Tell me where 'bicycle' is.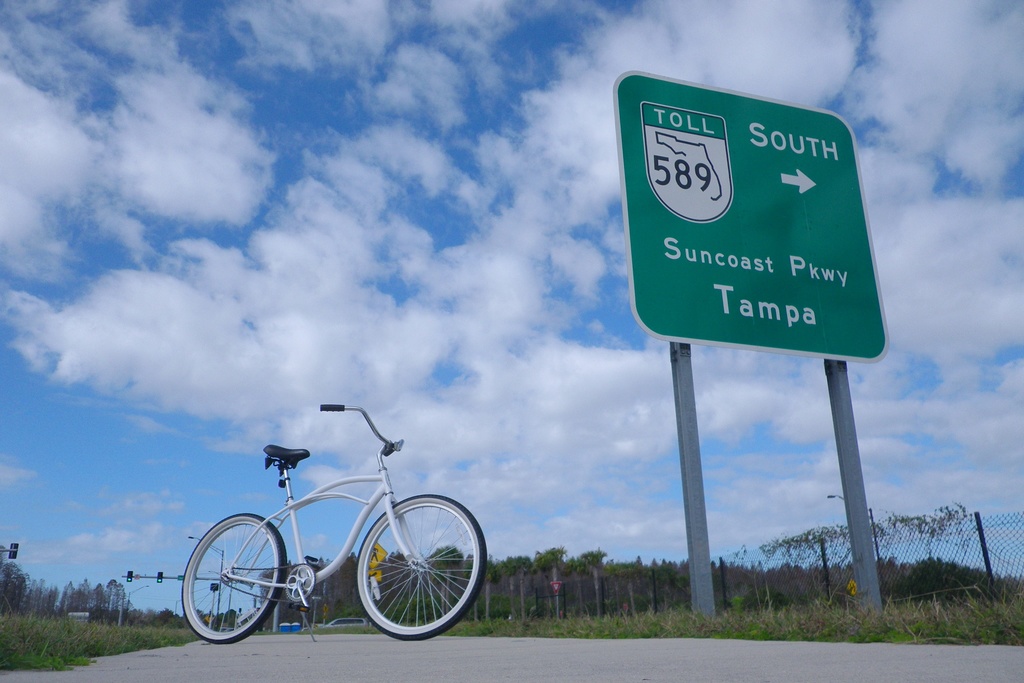
'bicycle' is at (182,376,492,643).
